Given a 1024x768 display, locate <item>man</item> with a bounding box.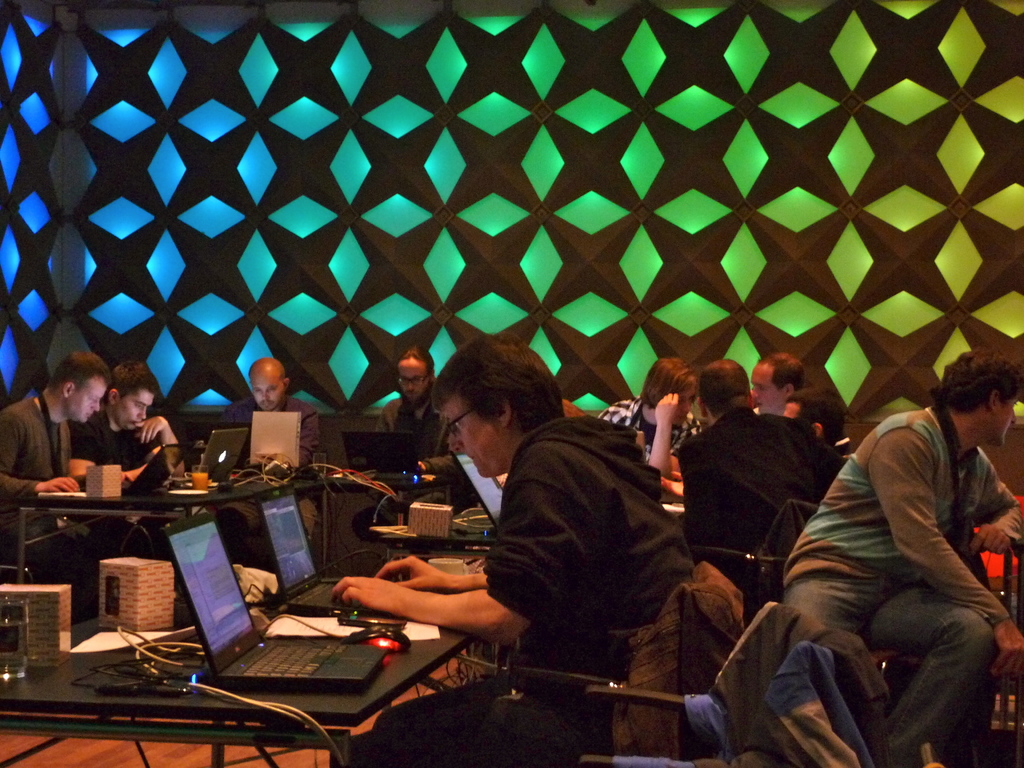
Located: <box>750,339,807,417</box>.
